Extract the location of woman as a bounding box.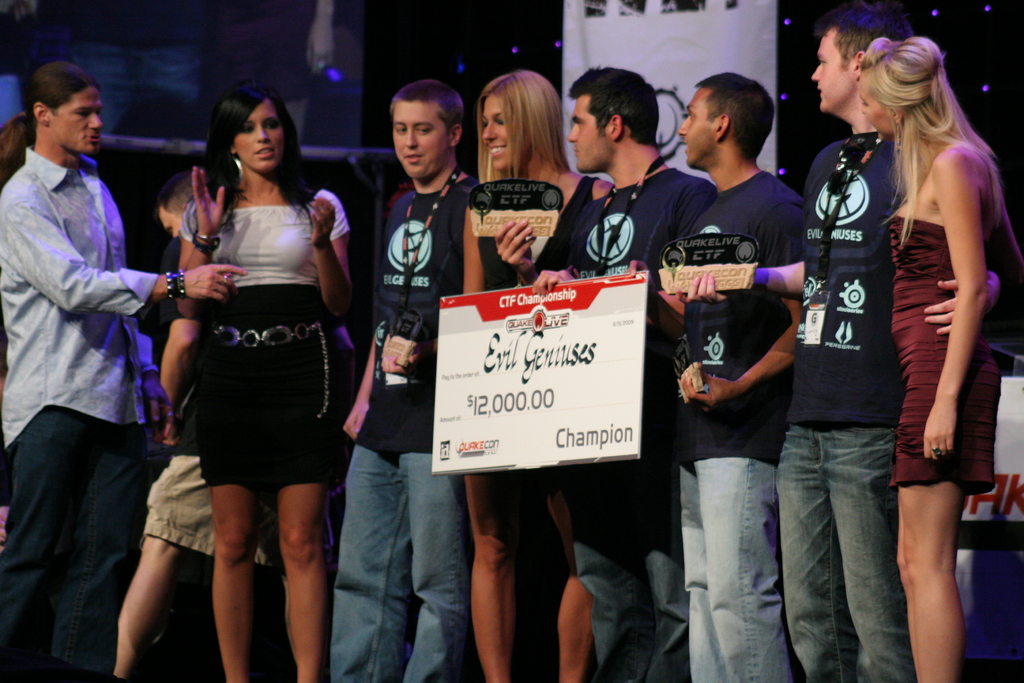
(x1=140, y1=79, x2=362, y2=630).
